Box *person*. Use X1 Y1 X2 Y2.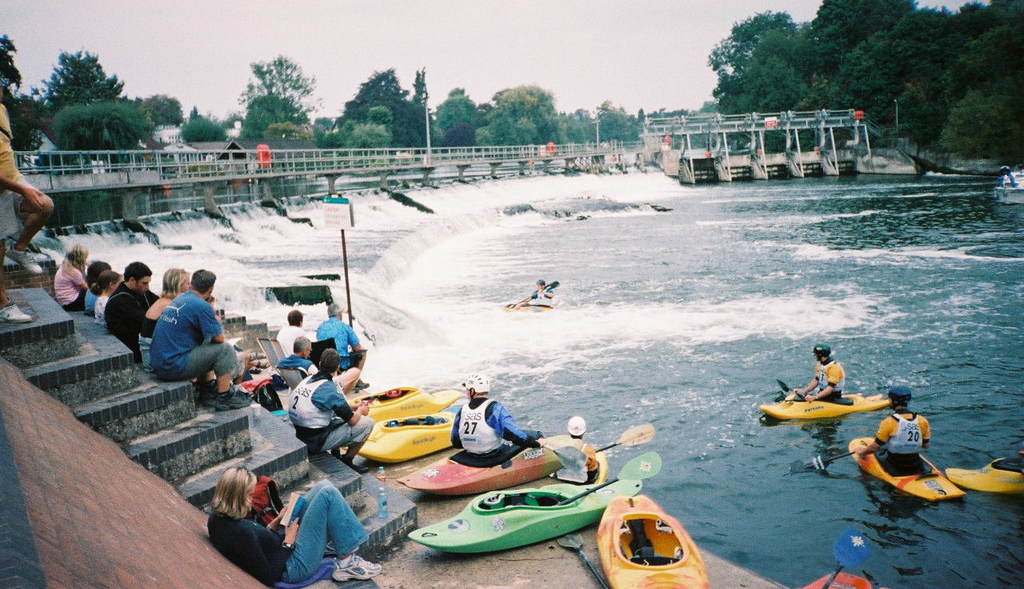
209 467 383 585.
